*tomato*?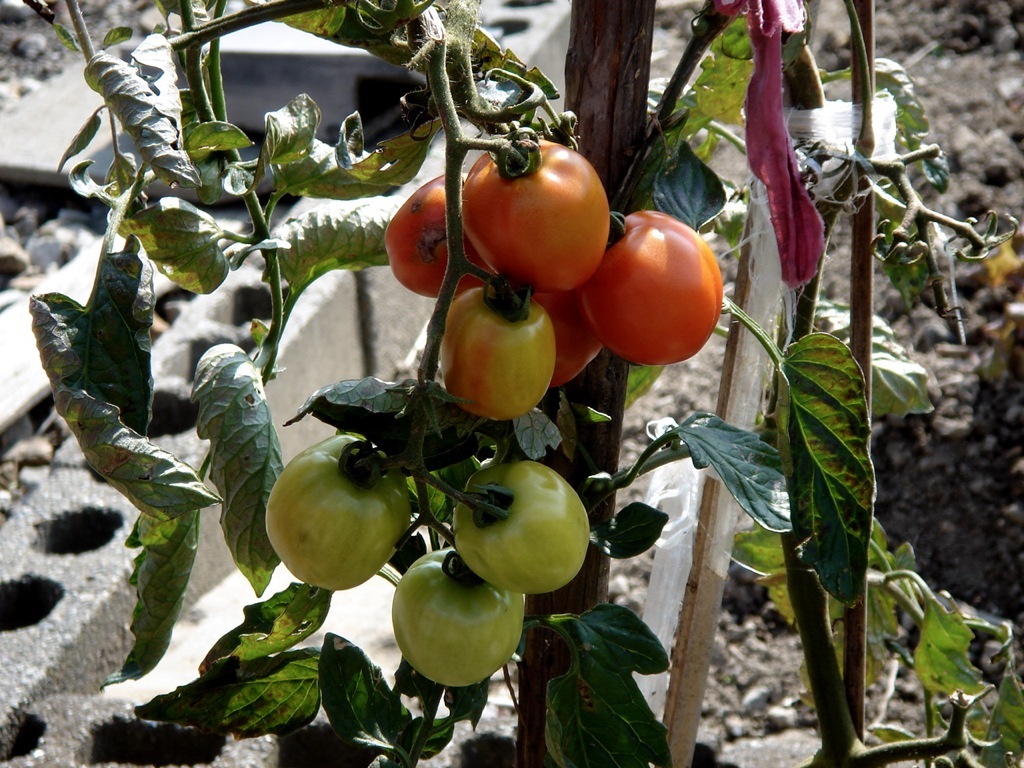
<region>451, 456, 591, 596</region>
